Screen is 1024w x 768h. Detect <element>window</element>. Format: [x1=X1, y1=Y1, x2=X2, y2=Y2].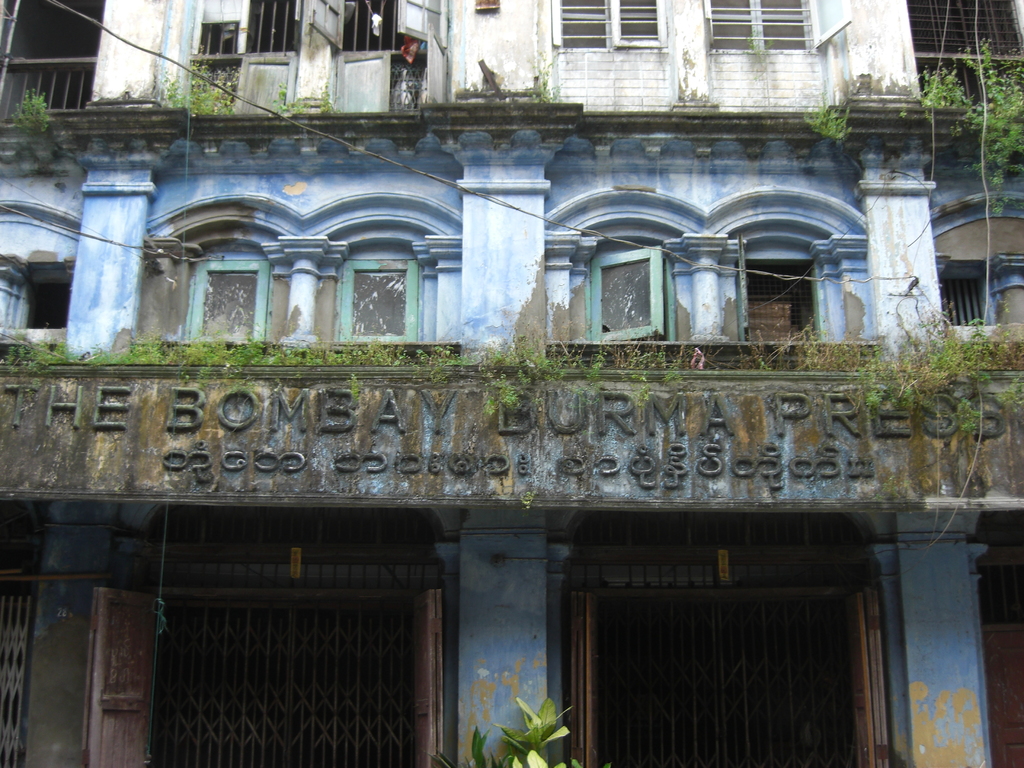
[x1=707, y1=0, x2=810, y2=54].
